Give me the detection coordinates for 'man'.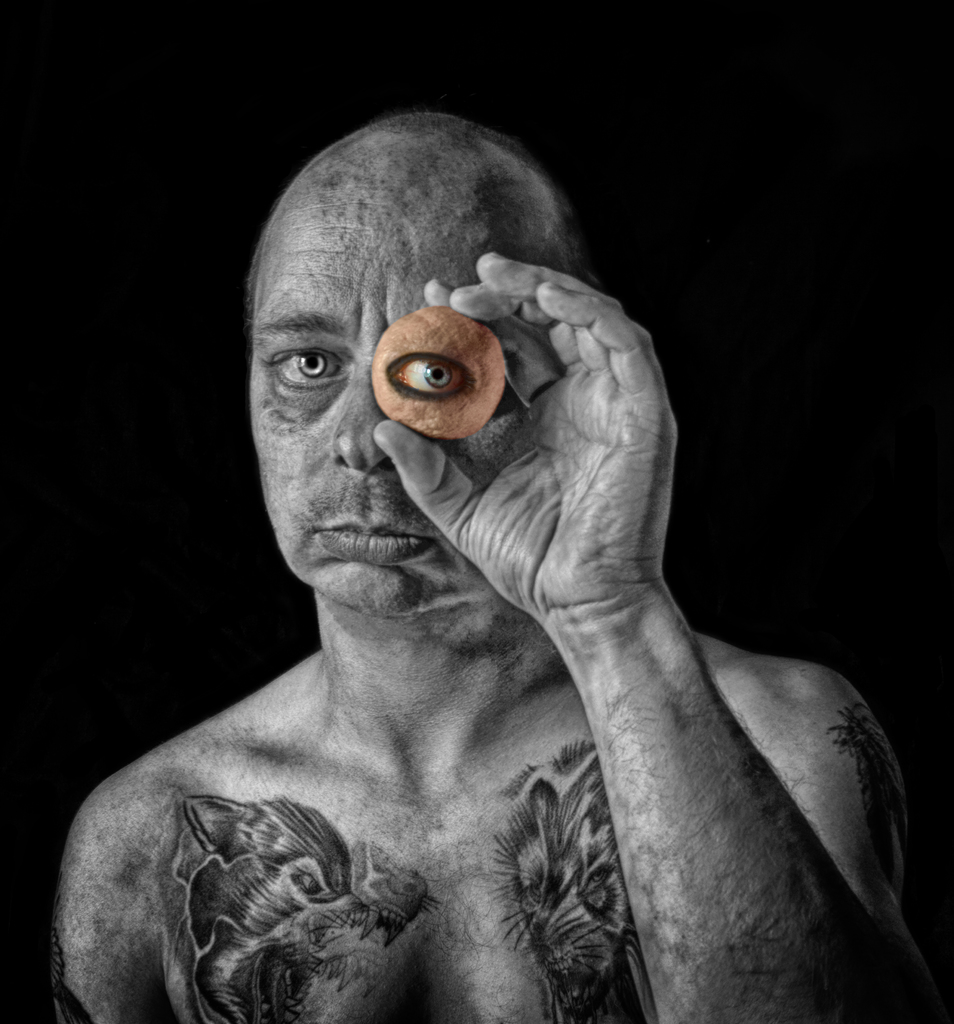
39 87 902 1003.
